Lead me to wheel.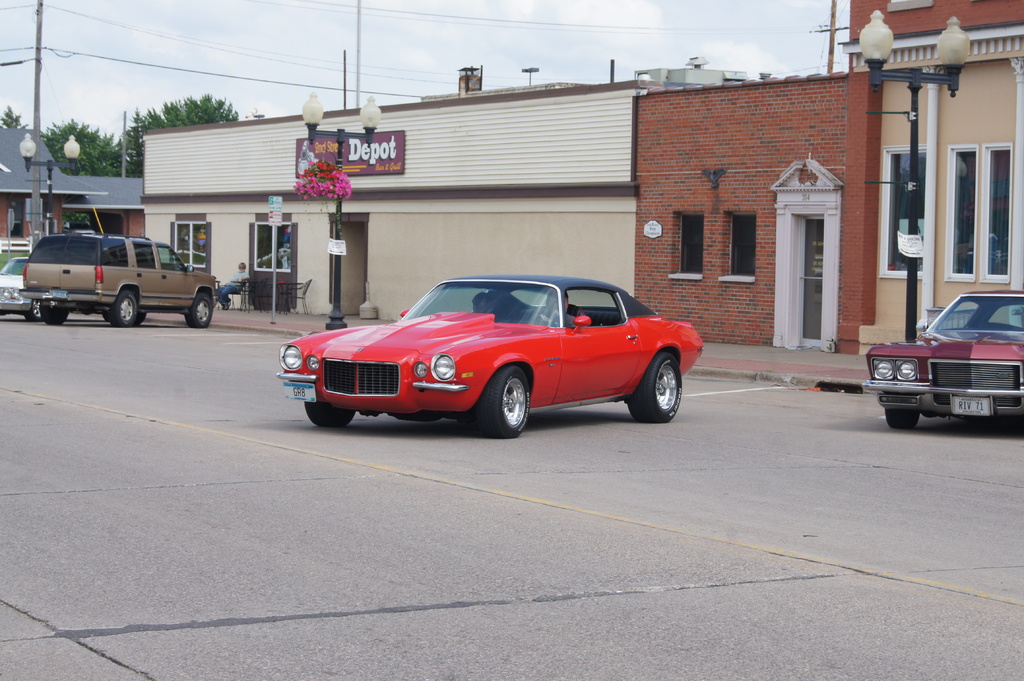
Lead to box(626, 349, 683, 424).
